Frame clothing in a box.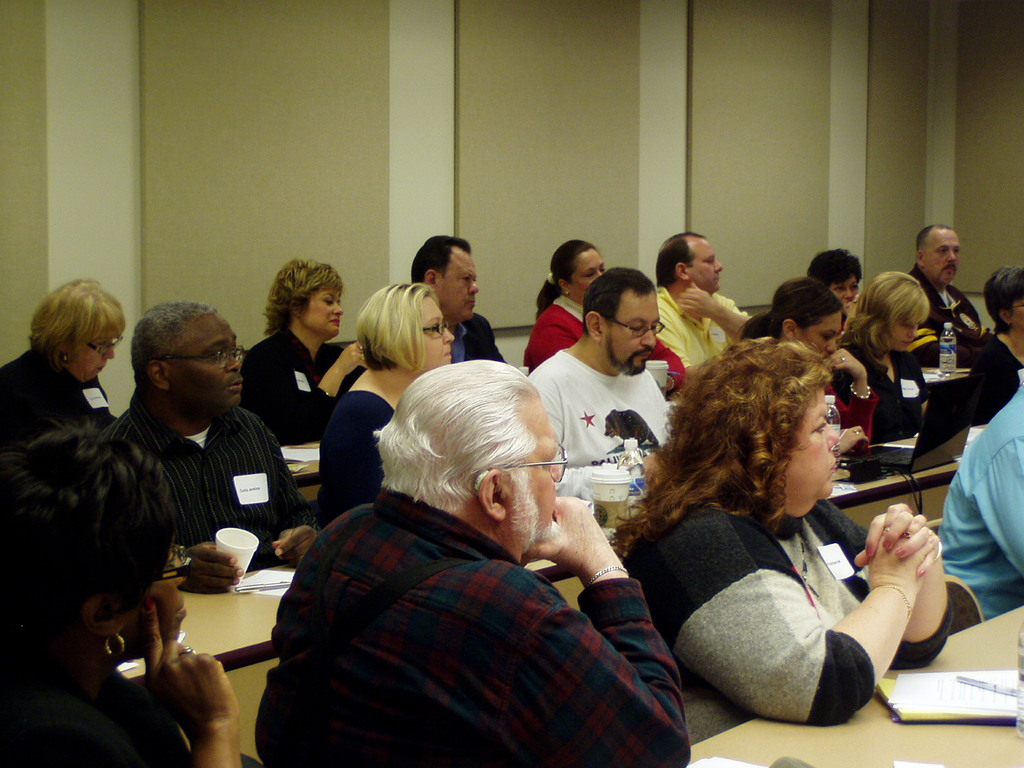
(x1=528, y1=348, x2=673, y2=472).
